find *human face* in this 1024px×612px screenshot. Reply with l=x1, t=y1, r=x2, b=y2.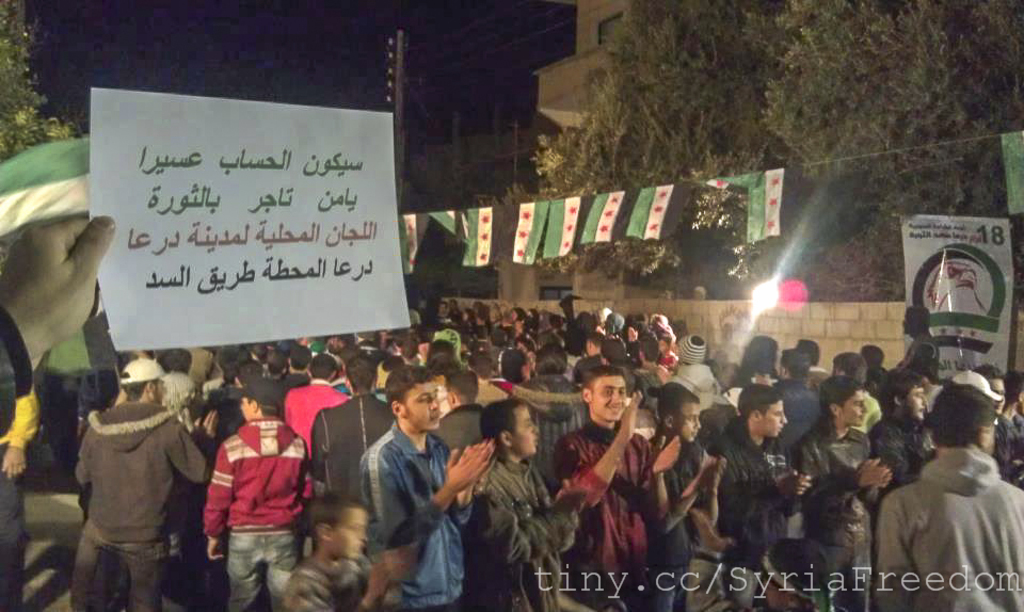
l=588, t=379, r=625, b=421.
